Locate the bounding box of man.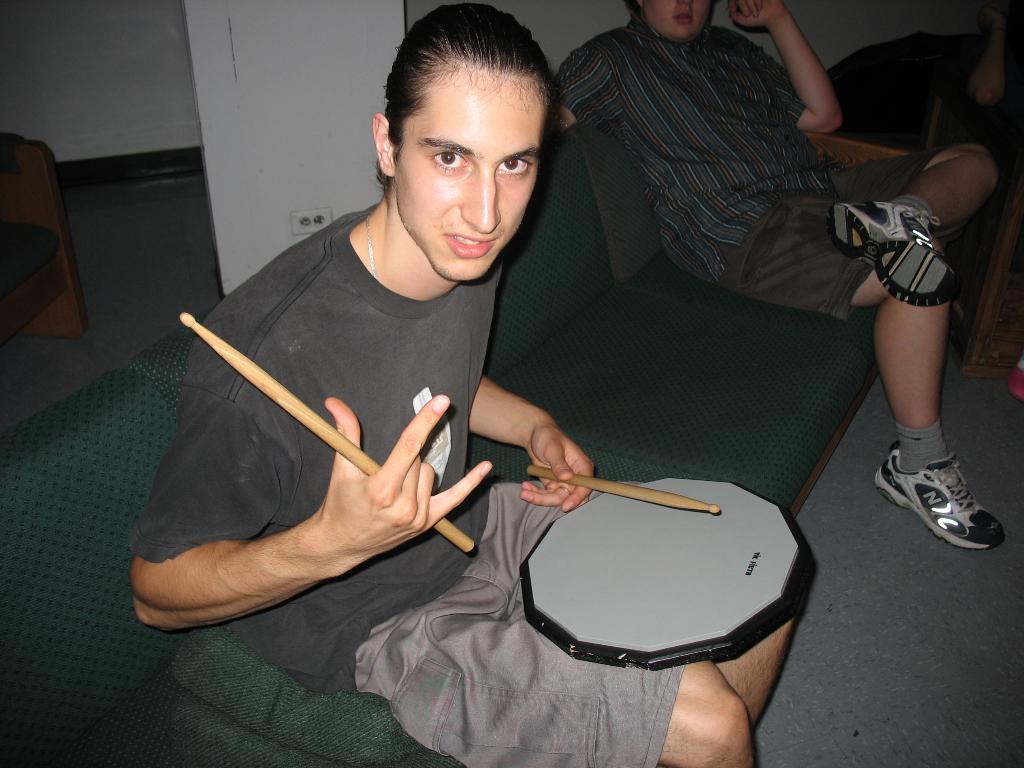
Bounding box: x1=556, y1=0, x2=1002, y2=556.
